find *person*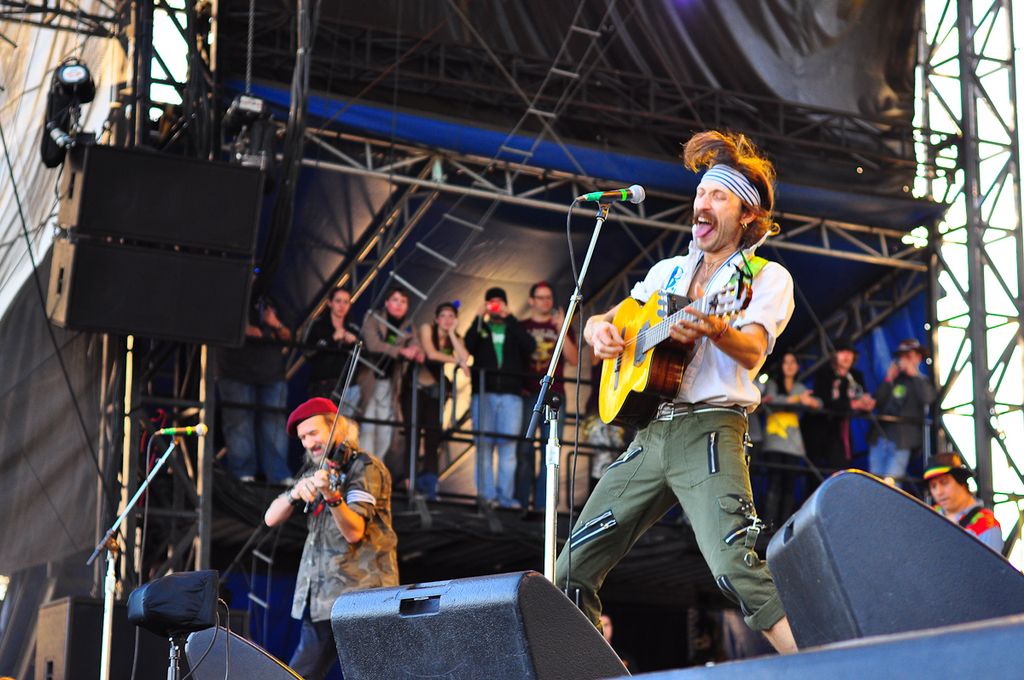
bbox(517, 270, 575, 513)
